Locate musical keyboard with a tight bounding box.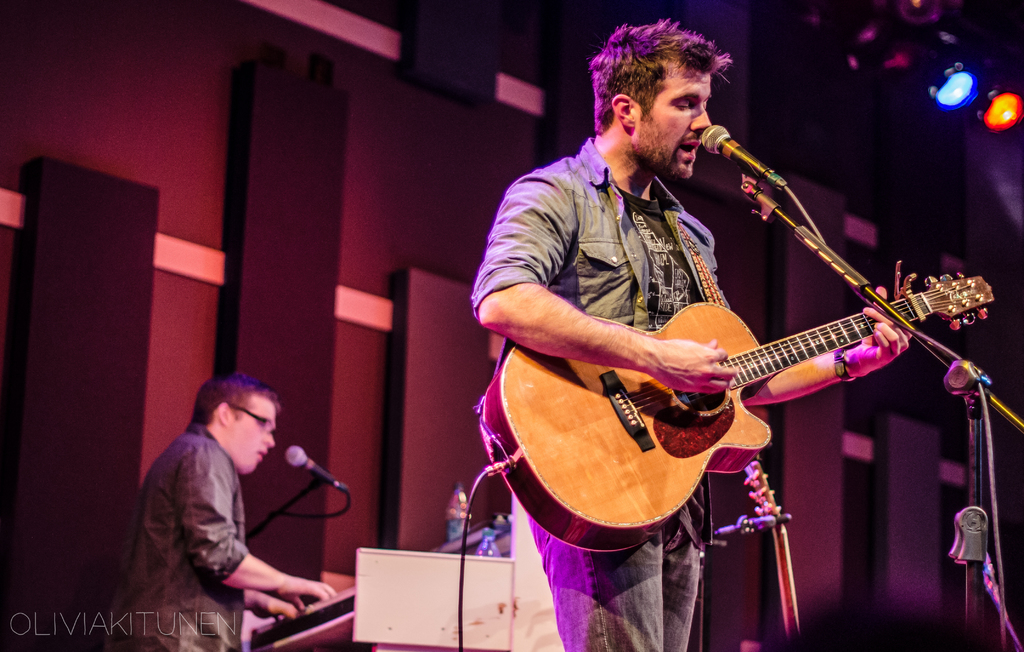
{"left": 245, "top": 526, "right": 494, "bottom": 651}.
